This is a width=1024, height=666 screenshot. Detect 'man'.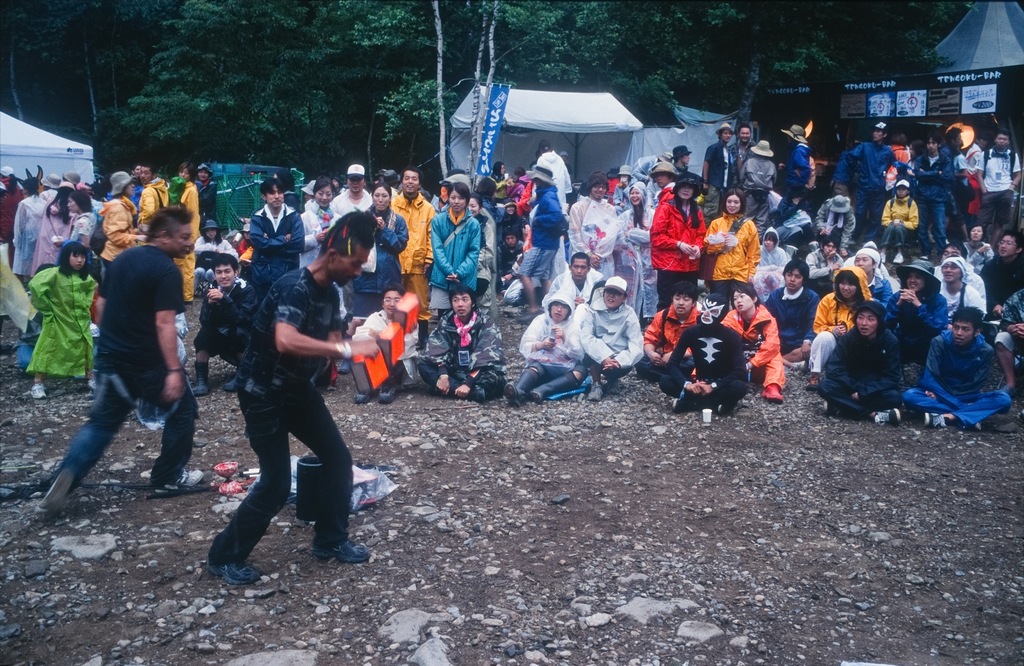
left=831, top=142, right=861, bottom=207.
